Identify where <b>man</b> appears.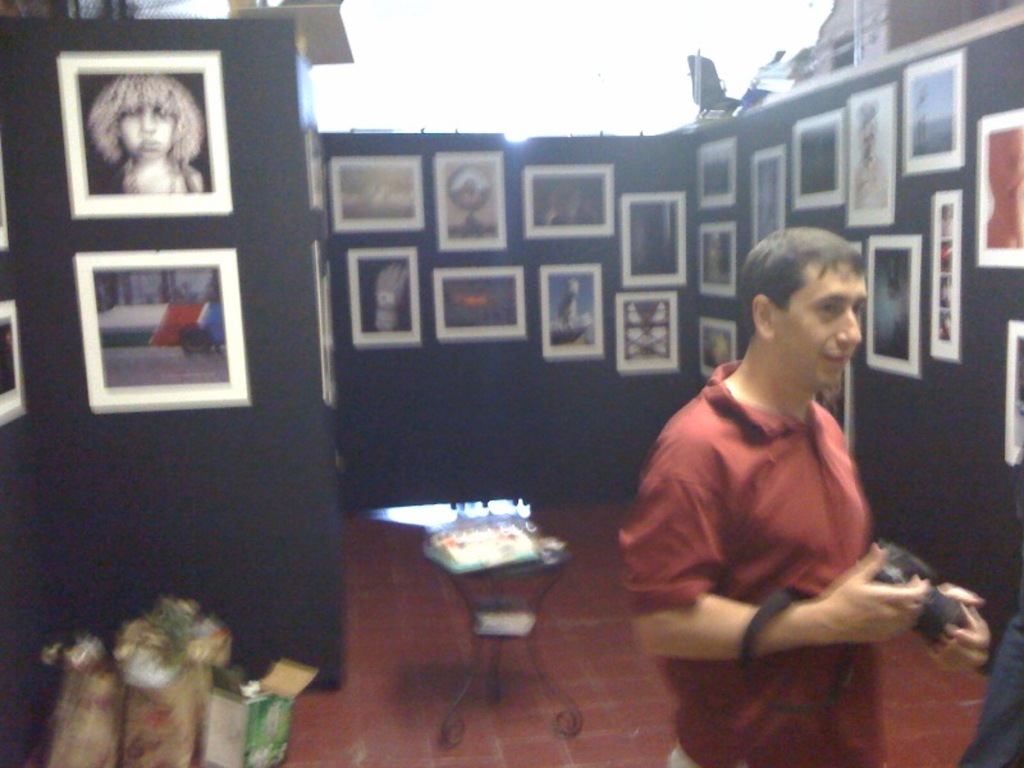
Appears at [622, 223, 937, 724].
